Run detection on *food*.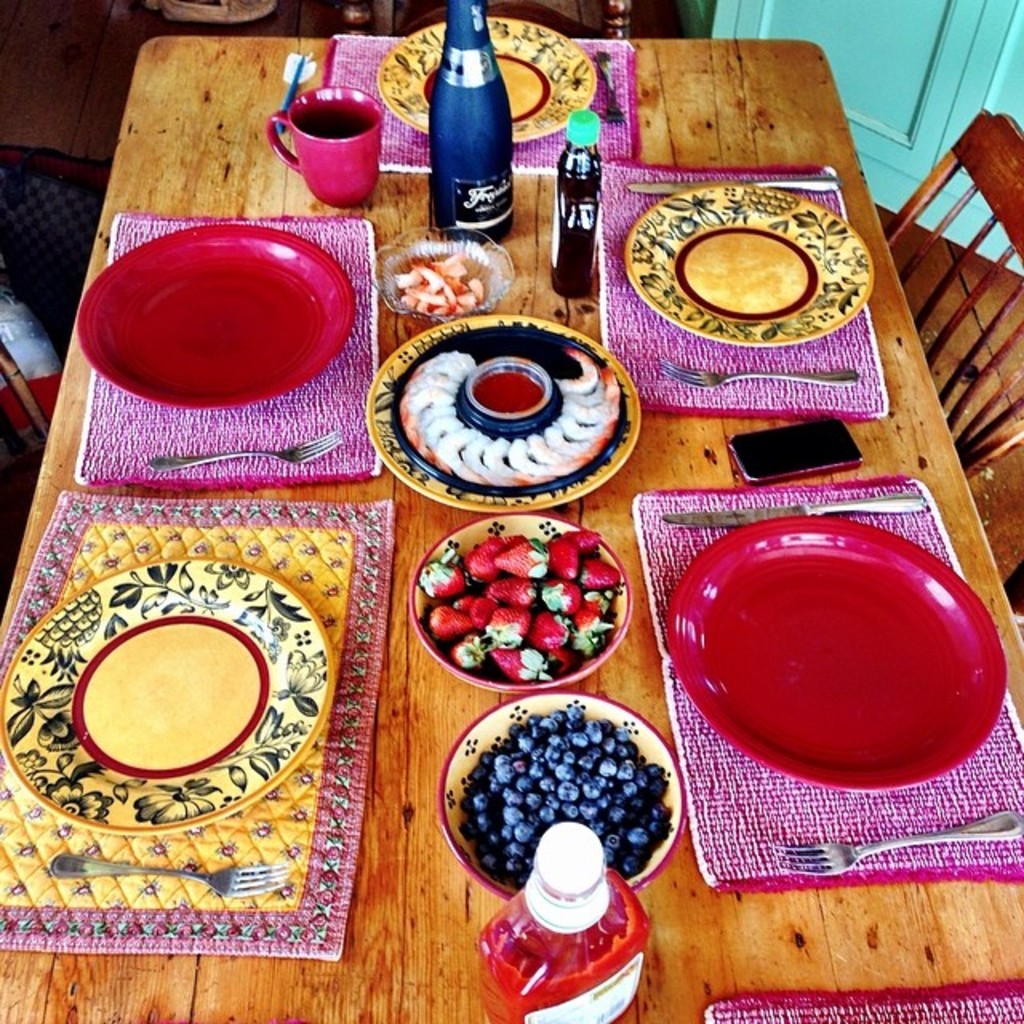
Result: 438:512:654:694.
